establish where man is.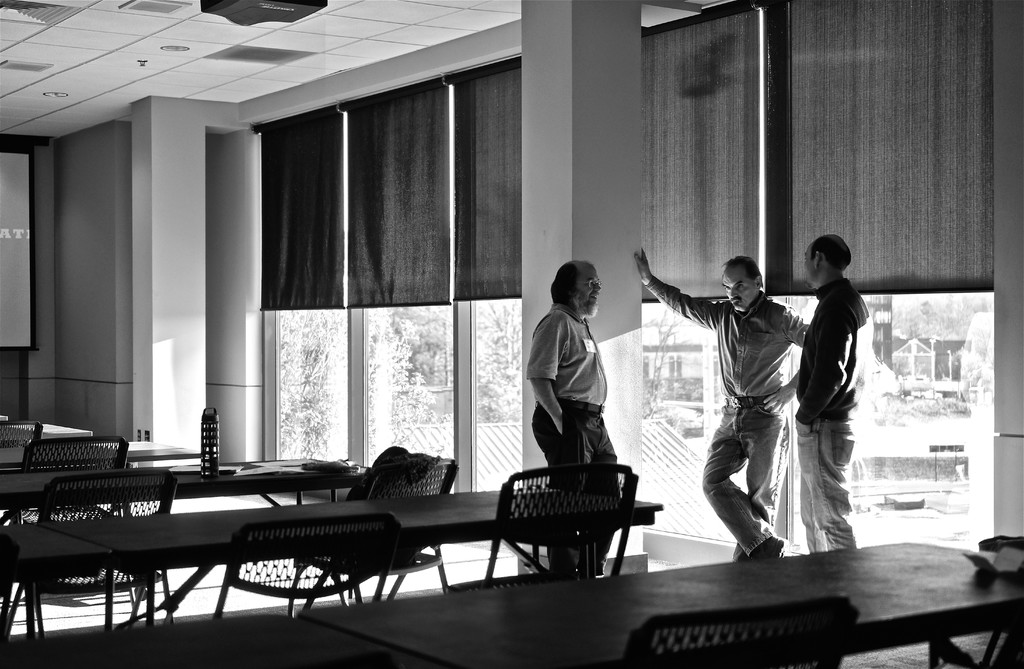
Established at [532, 257, 621, 583].
